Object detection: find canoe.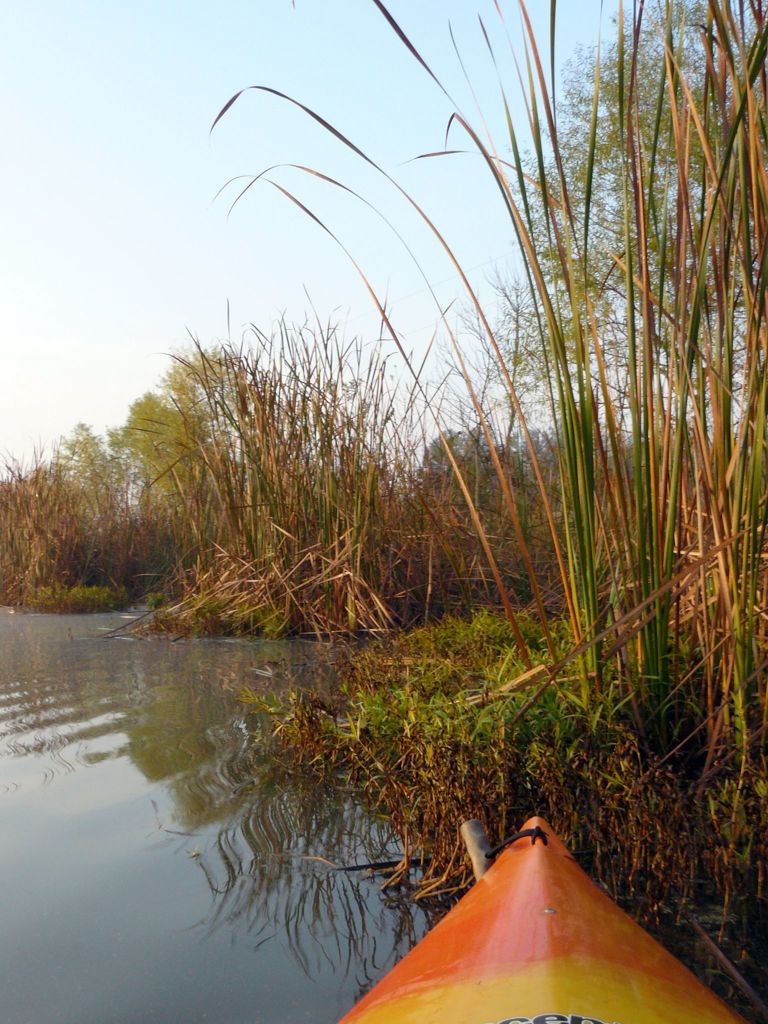
<bbox>279, 796, 720, 1023</bbox>.
